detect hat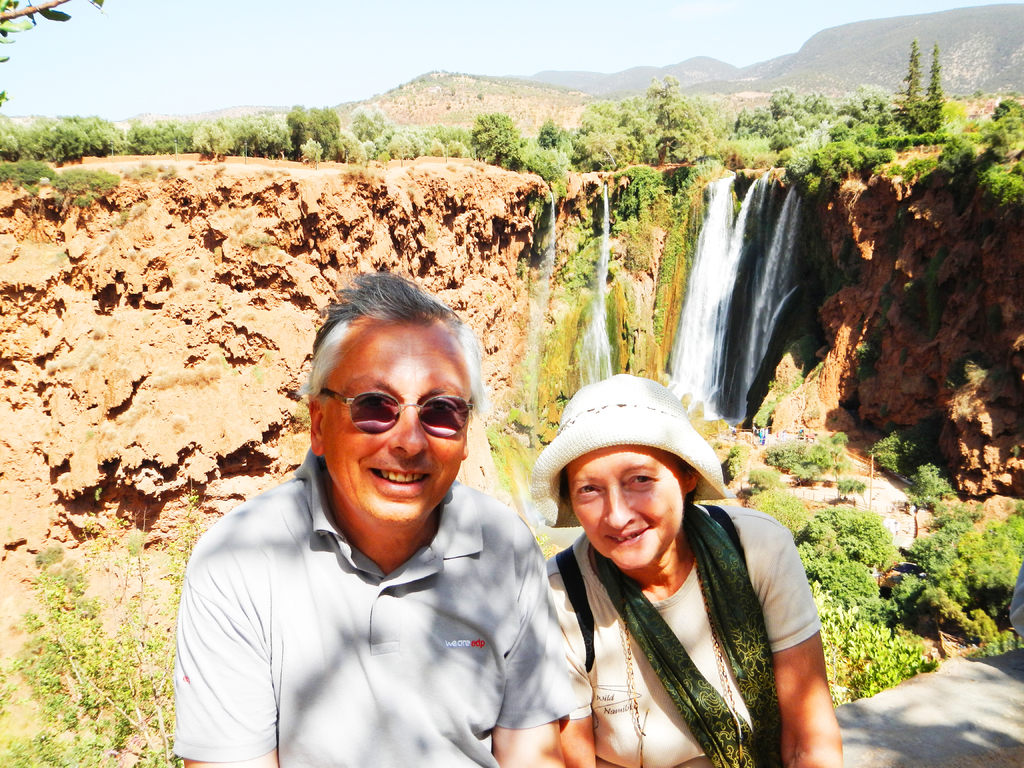
[left=526, top=372, right=731, bottom=533]
